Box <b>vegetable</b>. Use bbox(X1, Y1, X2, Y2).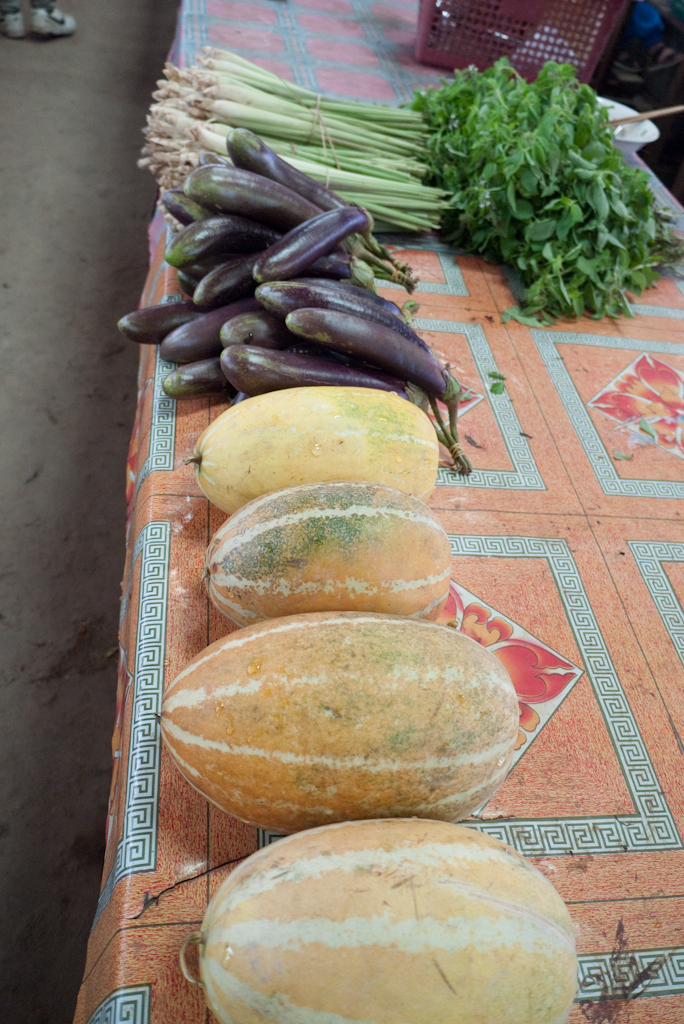
bbox(186, 383, 438, 512).
